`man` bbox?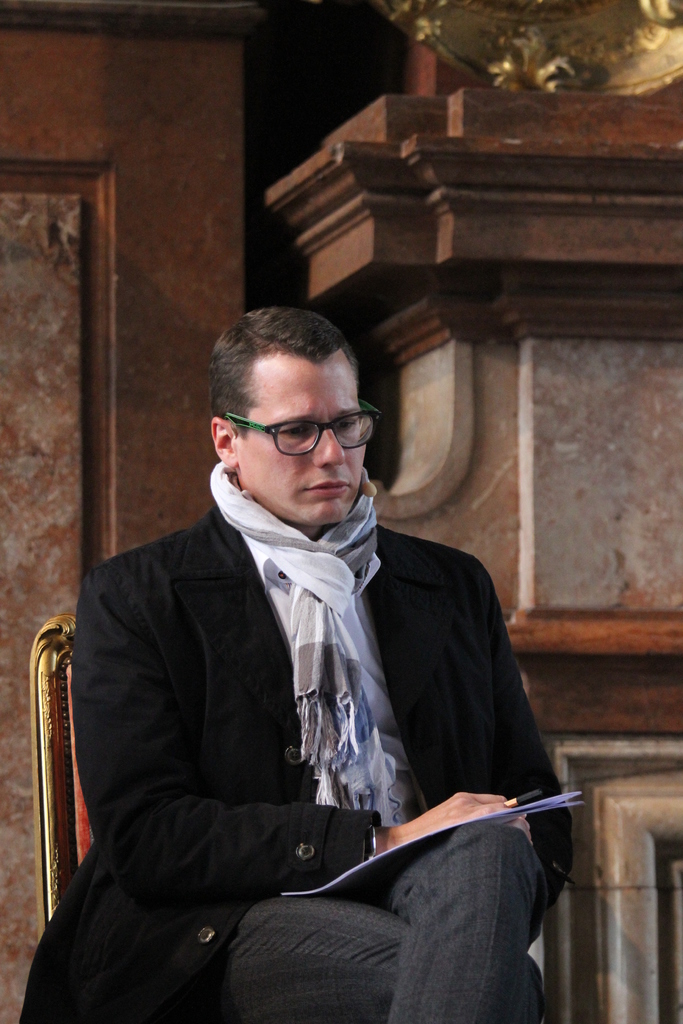
bbox=(32, 308, 566, 1023)
